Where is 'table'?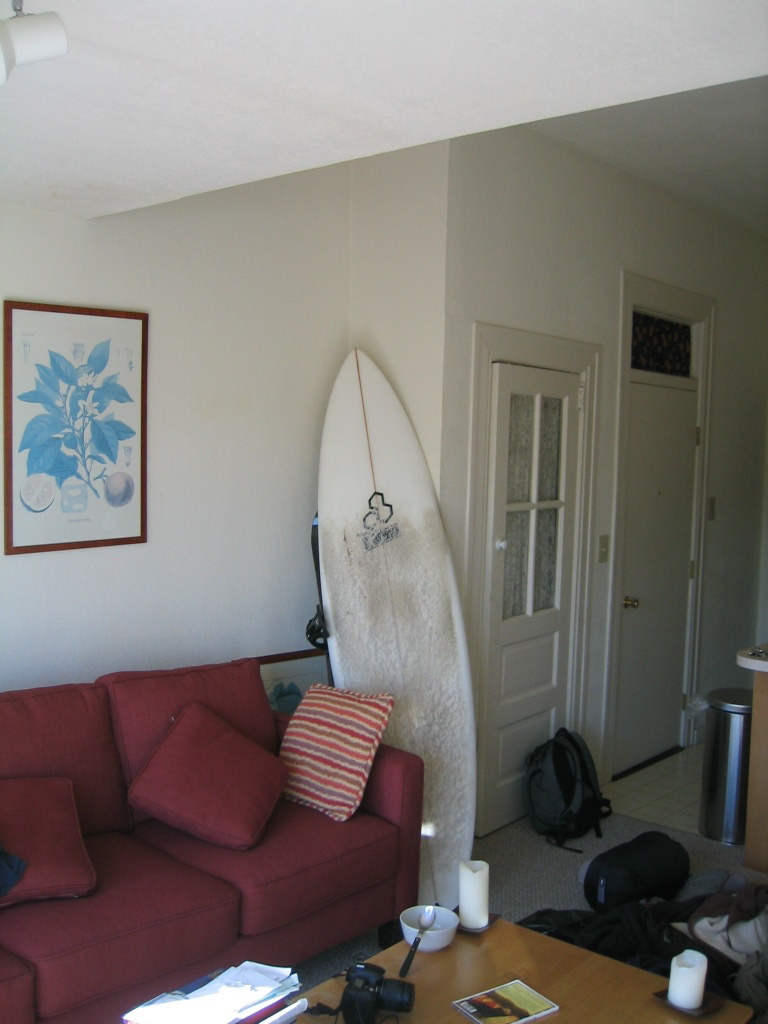
259:859:750:1023.
